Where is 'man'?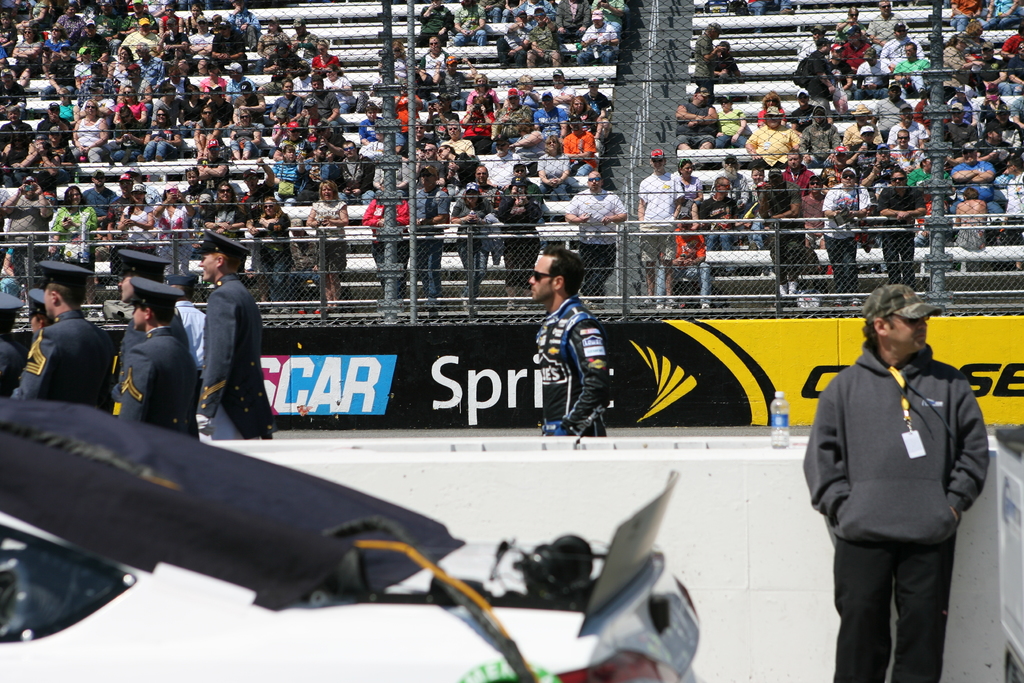
954:85:983:123.
